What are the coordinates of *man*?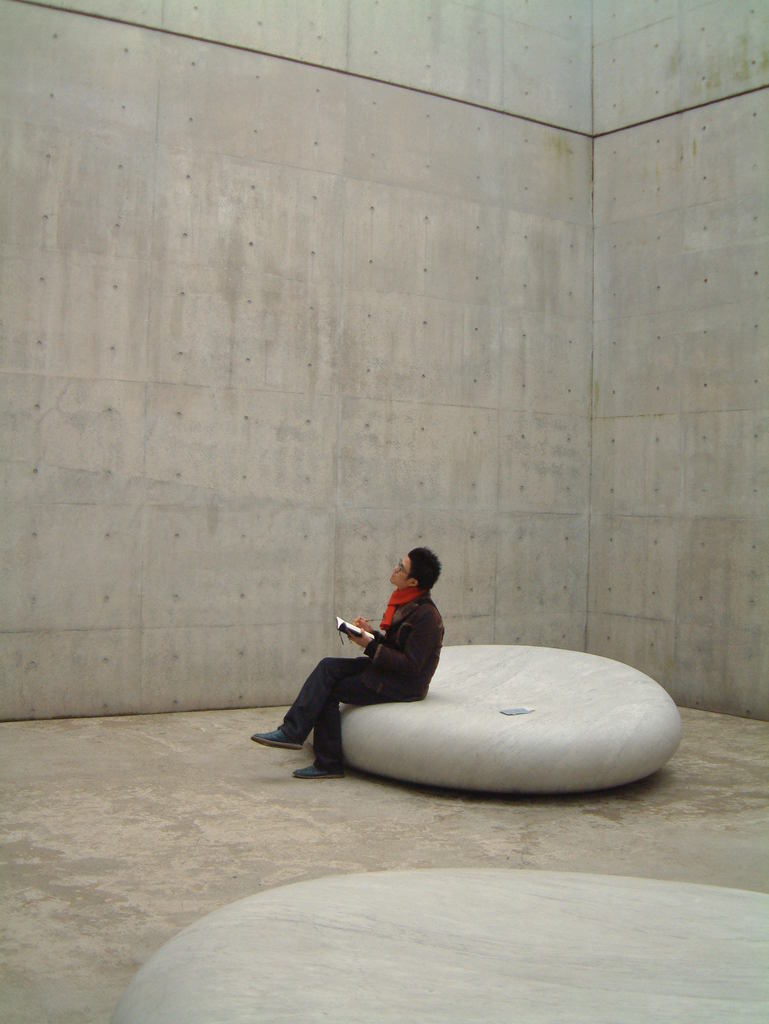
x1=289, y1=556, x2=484, y2=750.
